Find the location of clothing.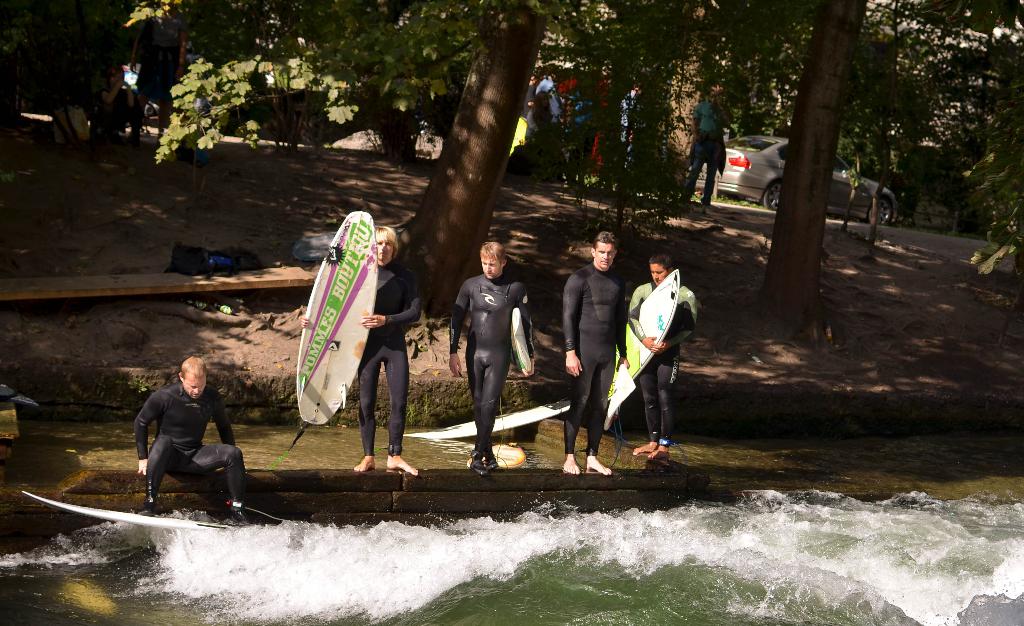
Location: box=[441, 277, 533, 452].
